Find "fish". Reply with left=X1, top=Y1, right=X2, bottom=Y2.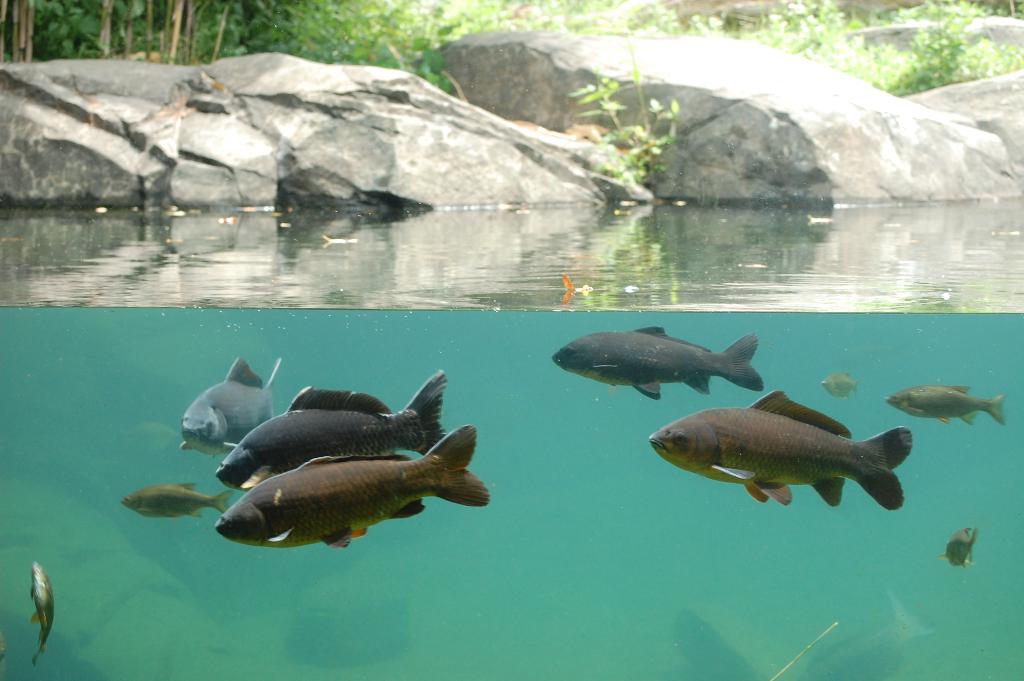
left=26, top=560, right=58, bottom=664.
